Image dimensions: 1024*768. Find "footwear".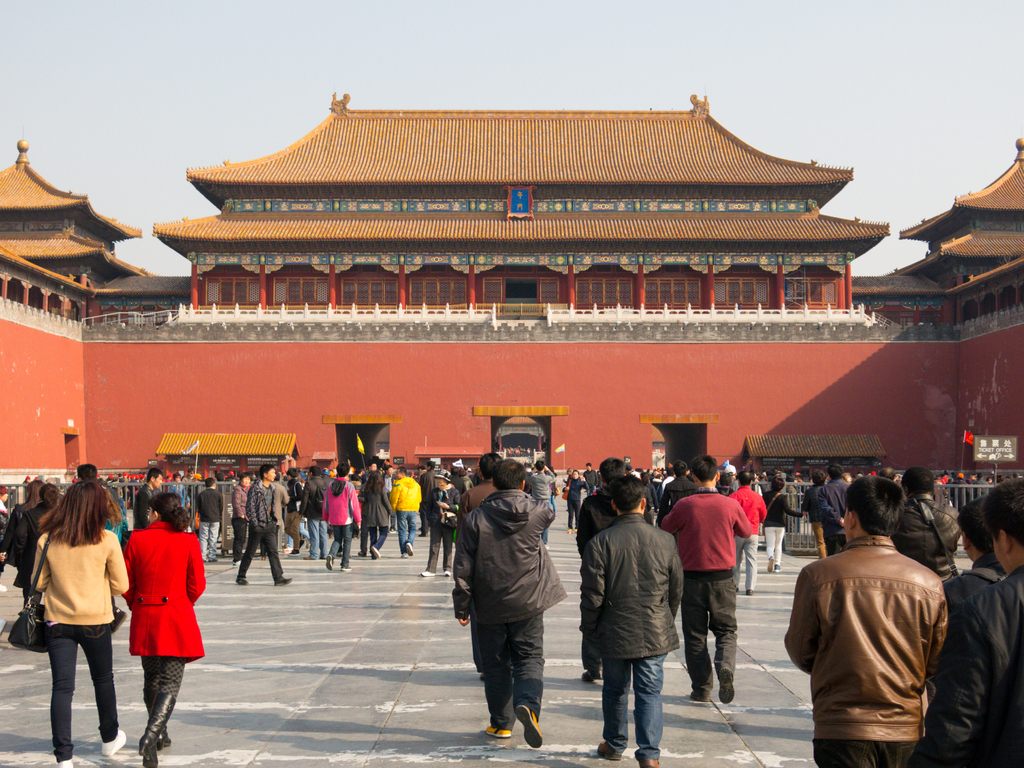
{"x1": 769, "y1": 562, "x2": 782, "y2": 574}.
